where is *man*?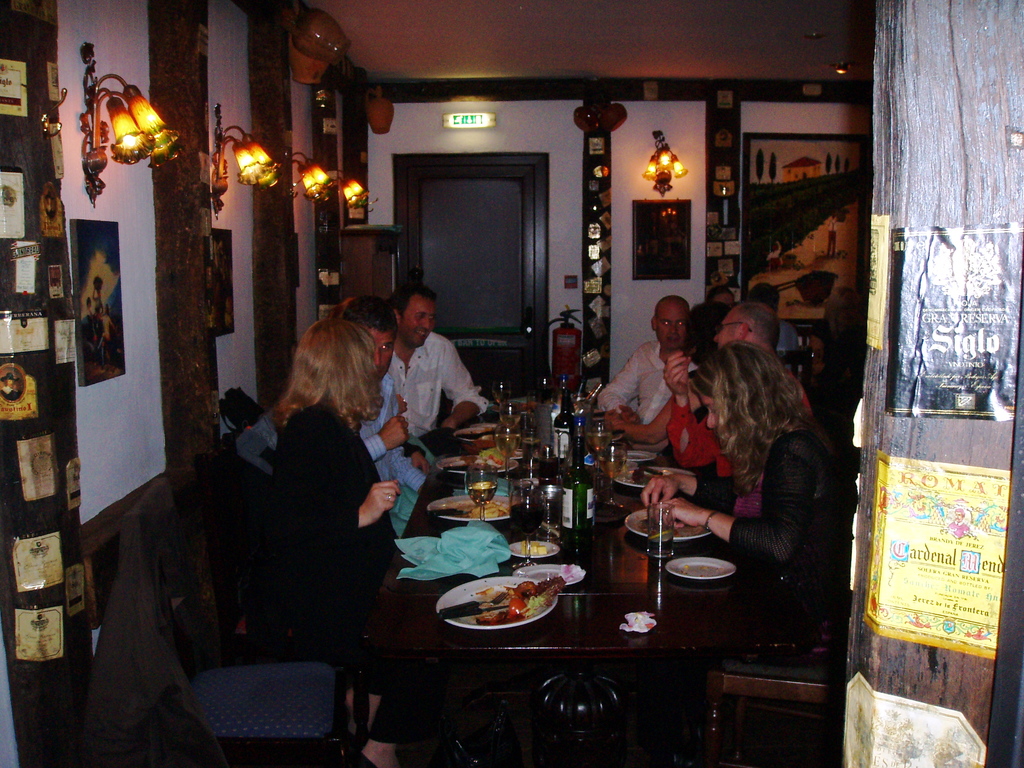
detection(945, 506, 970, 541).
